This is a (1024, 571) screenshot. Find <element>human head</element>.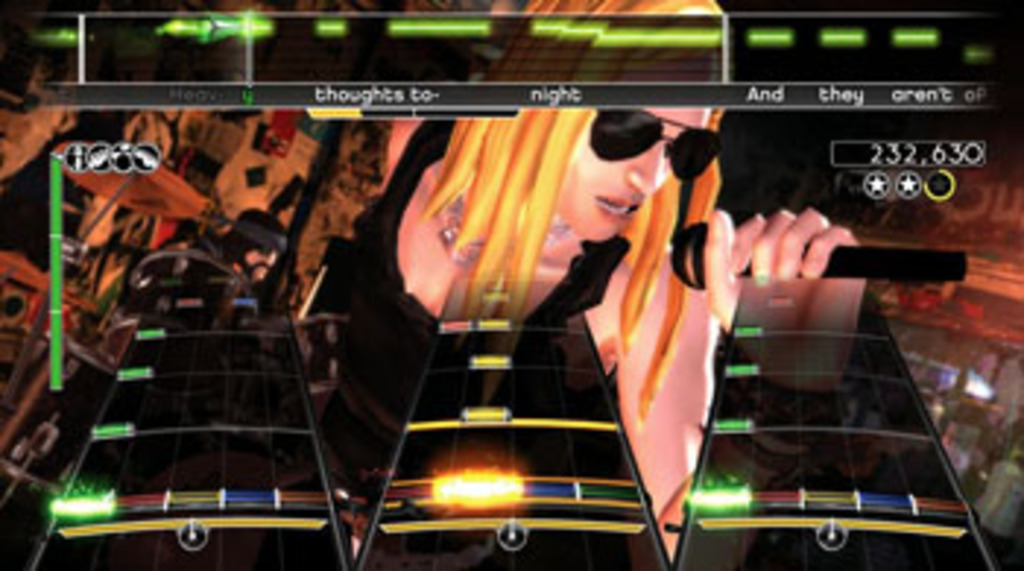
Bounding box: x1=465 y1=0 x2=729 y2=249.
